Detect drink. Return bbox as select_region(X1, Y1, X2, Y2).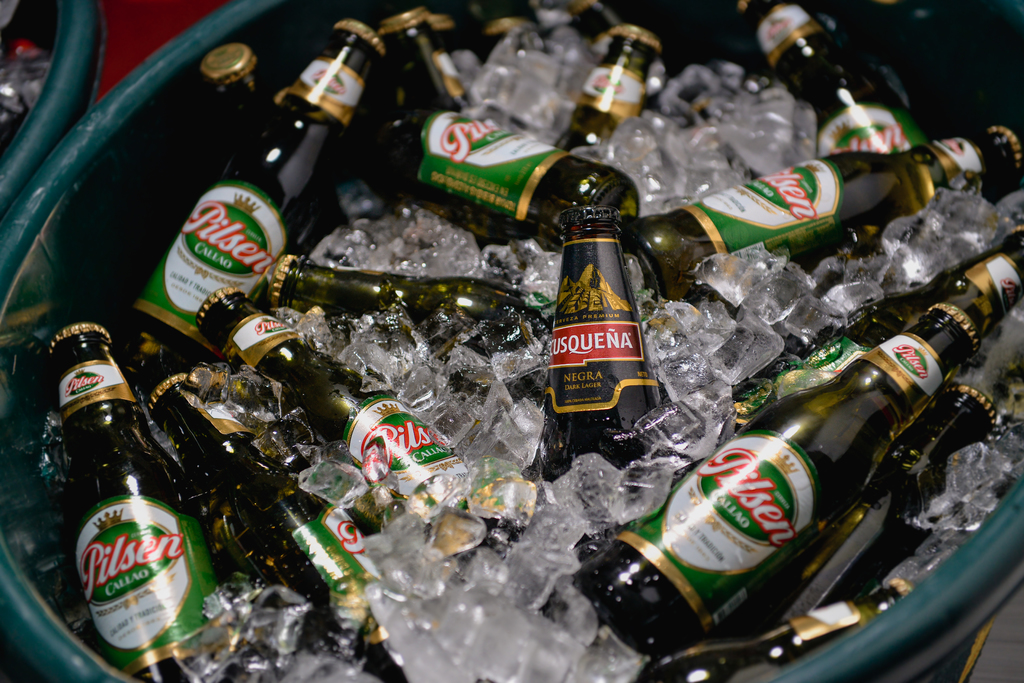
select_region(114, 25, 378, 368).
